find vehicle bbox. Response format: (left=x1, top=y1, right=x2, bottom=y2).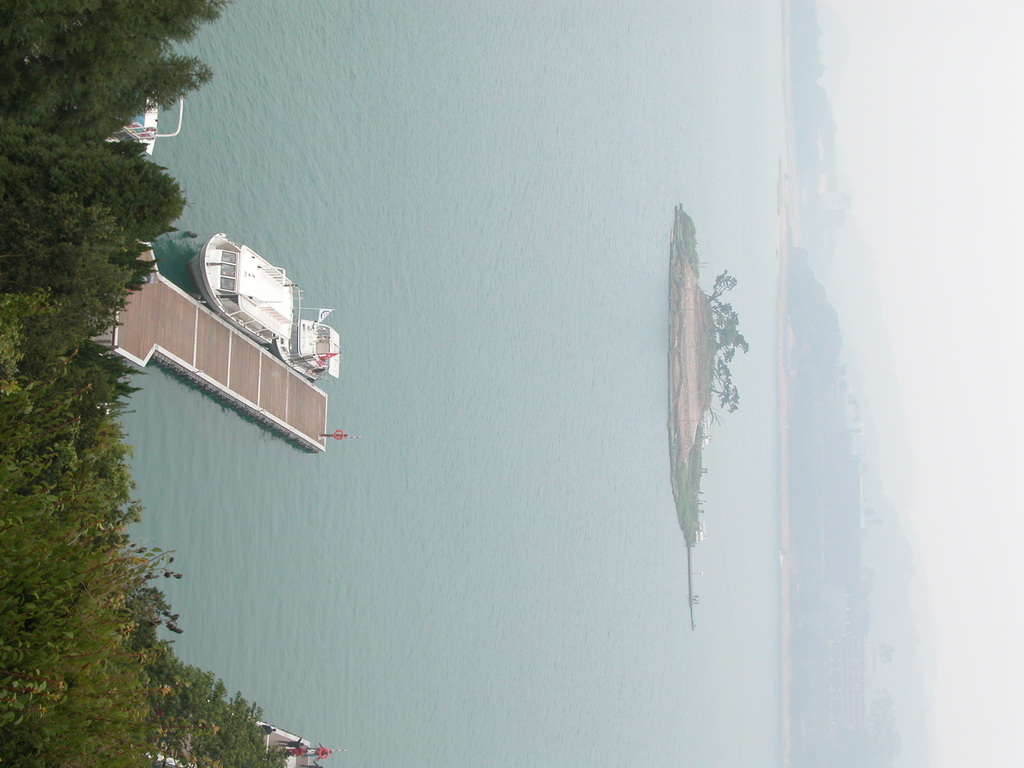
(left=271, top=312, right=340, bottom=383).
